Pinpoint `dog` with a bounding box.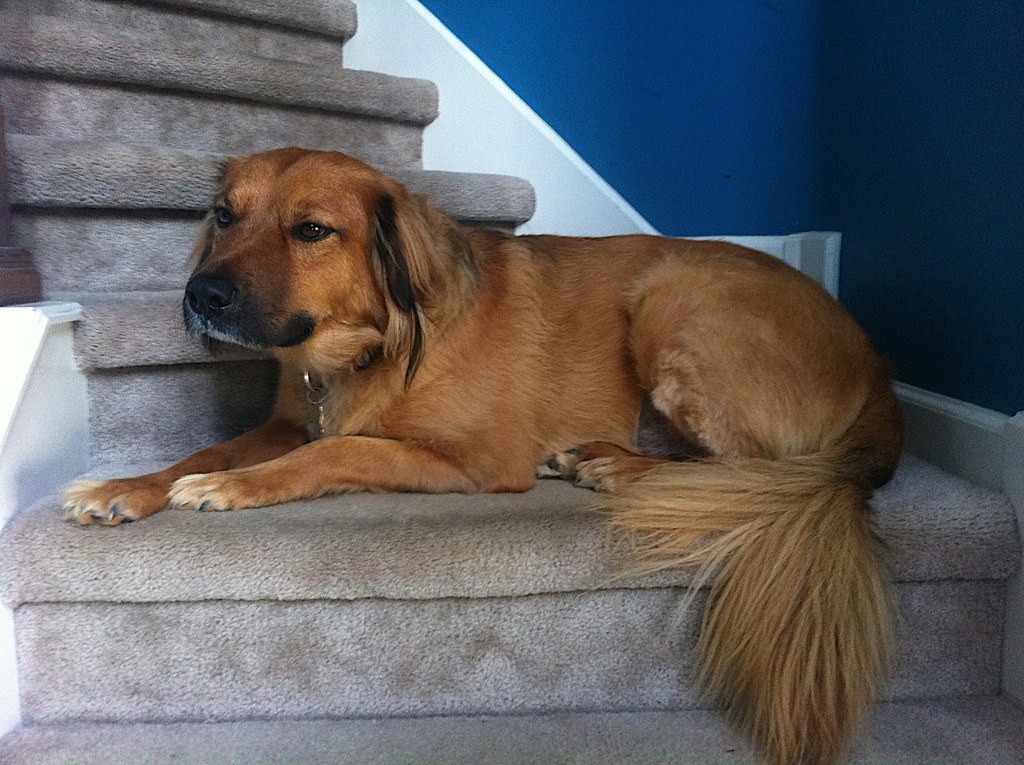
bbox(61, 143, 915, 764).
